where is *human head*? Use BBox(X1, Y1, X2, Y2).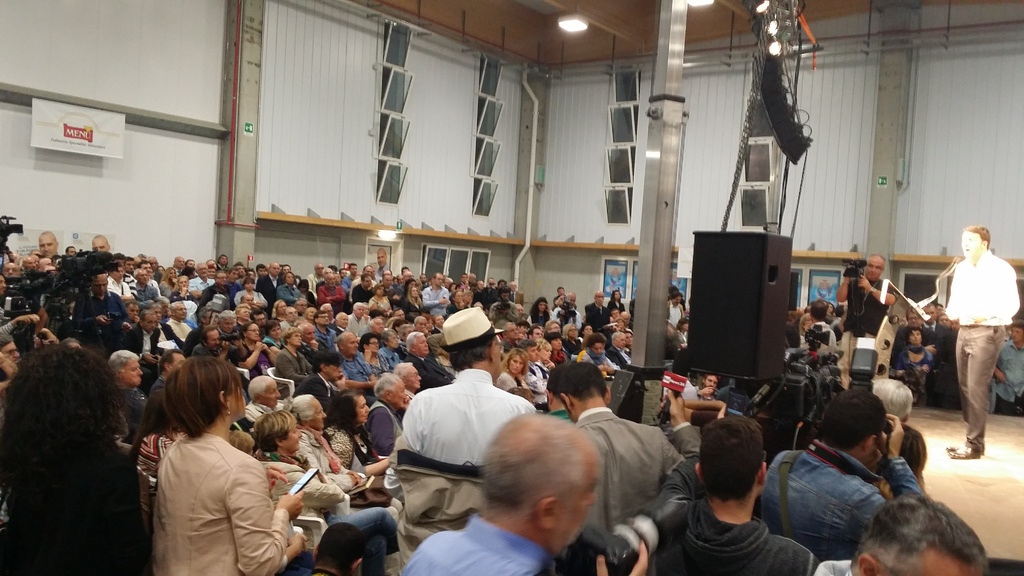
BBox(678, 319, 688, 333).
